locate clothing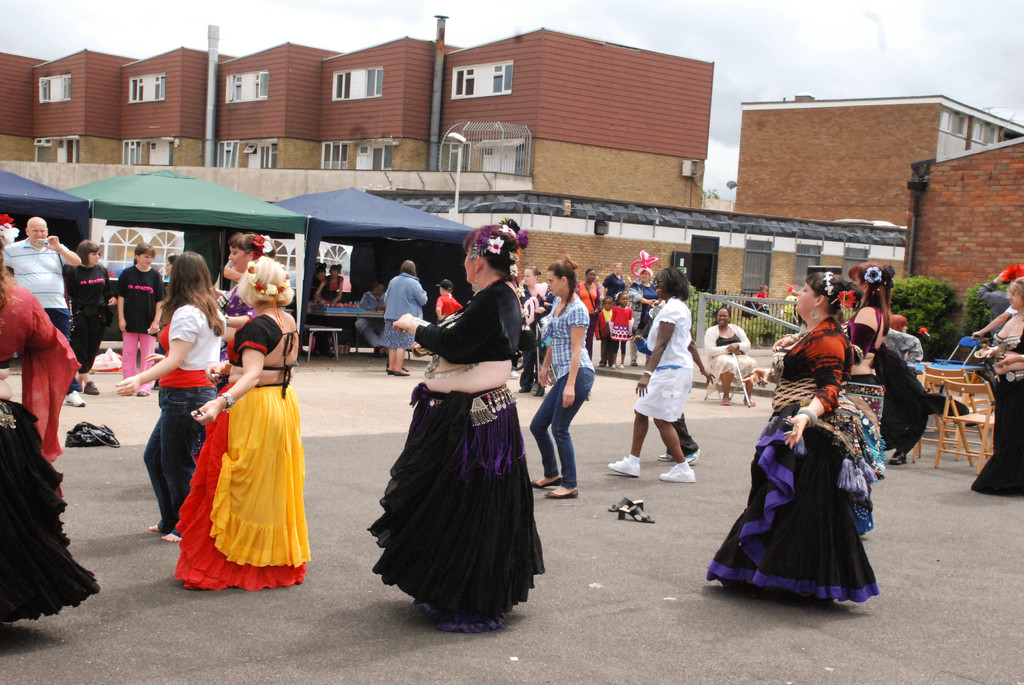
rect(323, 276, 340, 302)
